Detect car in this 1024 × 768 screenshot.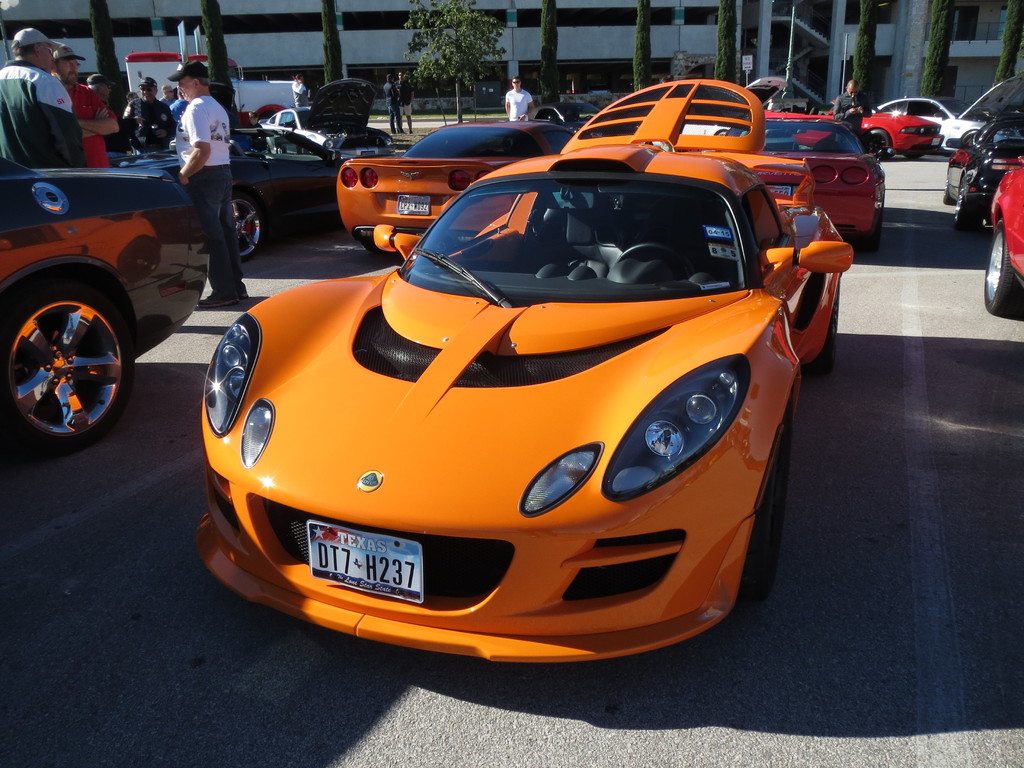
Detection: [257,78,393,154].
